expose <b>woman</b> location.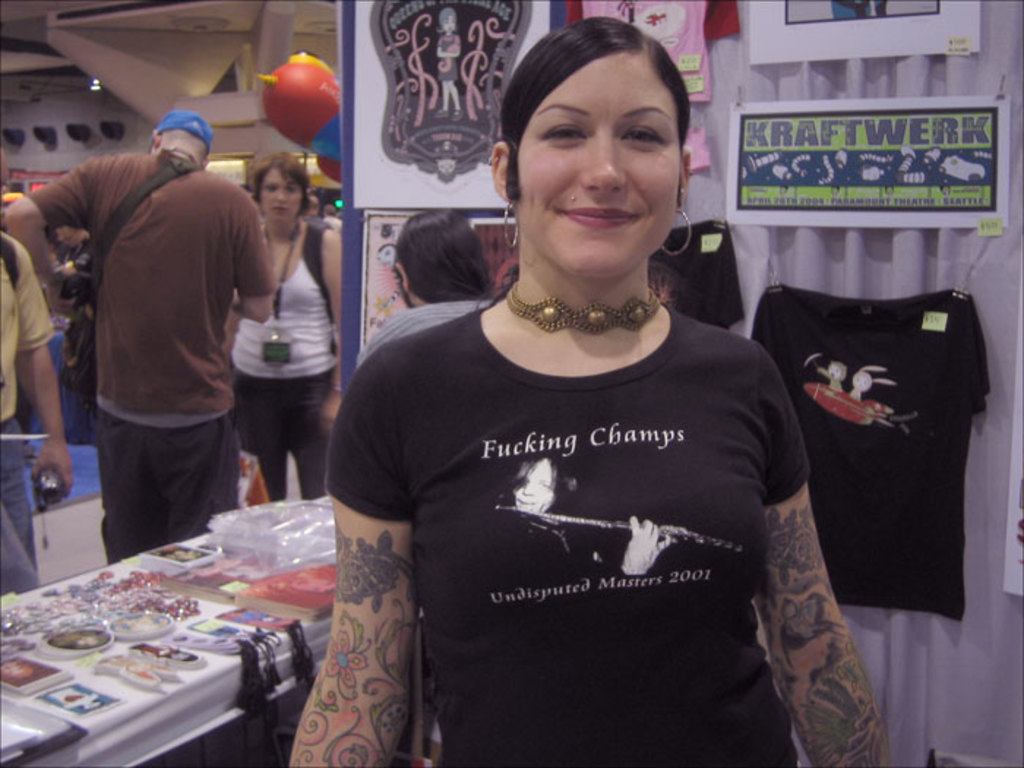
Exposed at box(255, 51, 840, 767).
